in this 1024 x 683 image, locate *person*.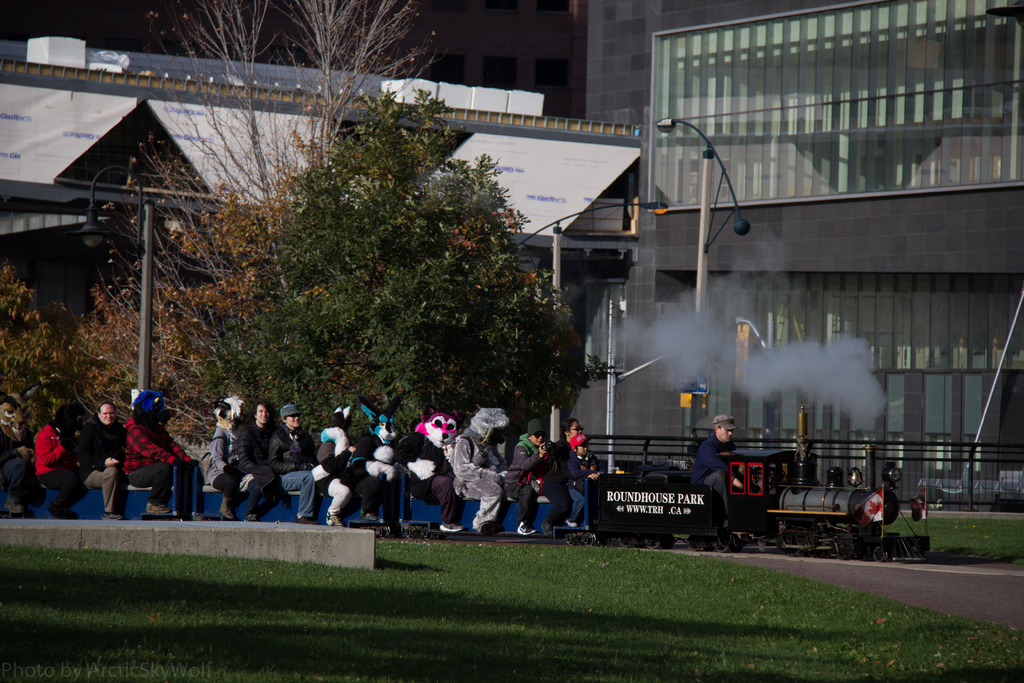
Bounding box: pyautogui.locateOnScreen(686, 409, 744, 534).
